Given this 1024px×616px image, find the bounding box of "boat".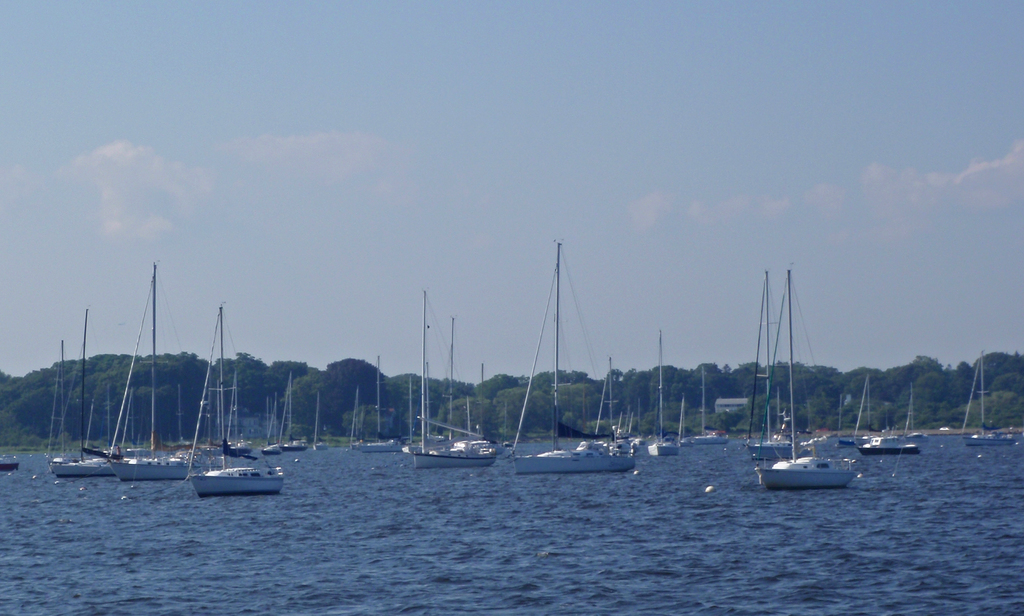
l=515, t=246, r=636, b=474.
